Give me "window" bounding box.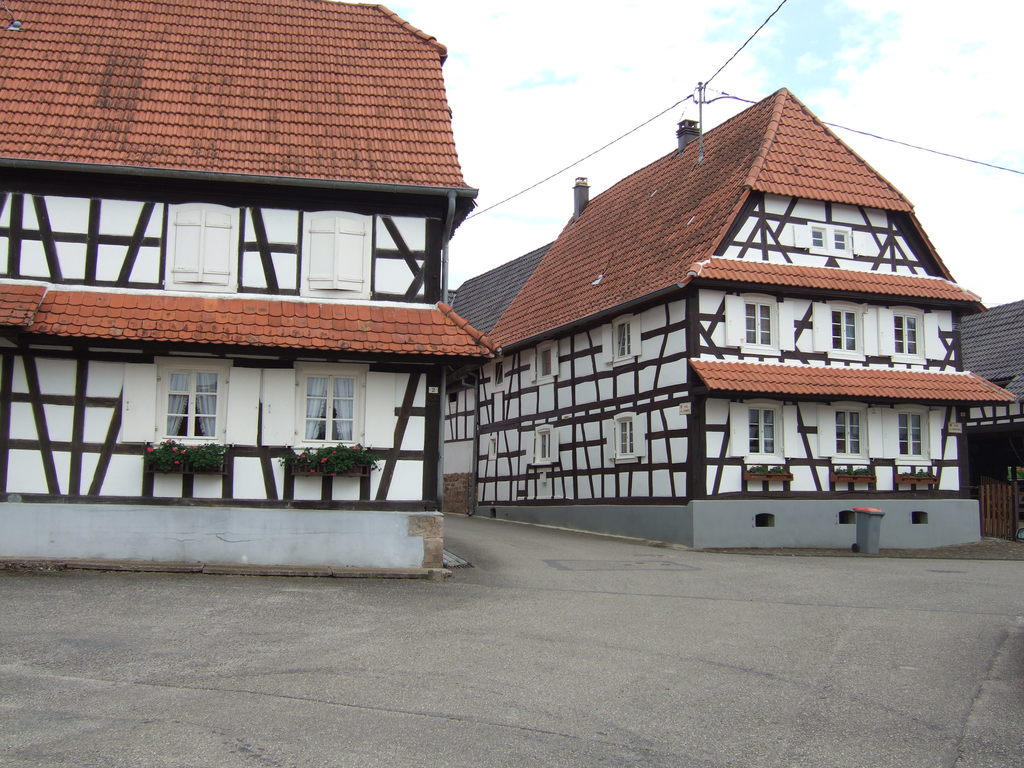
crop(892, 301, 924, 364).
